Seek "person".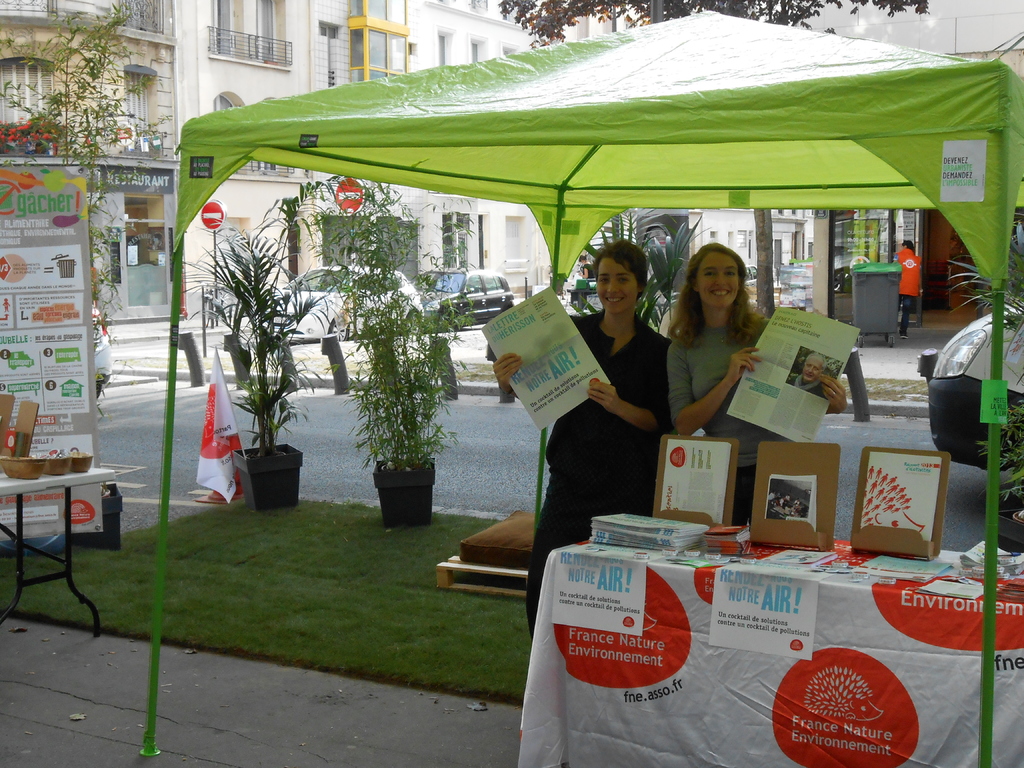
region(788, 348, 826, 396).
